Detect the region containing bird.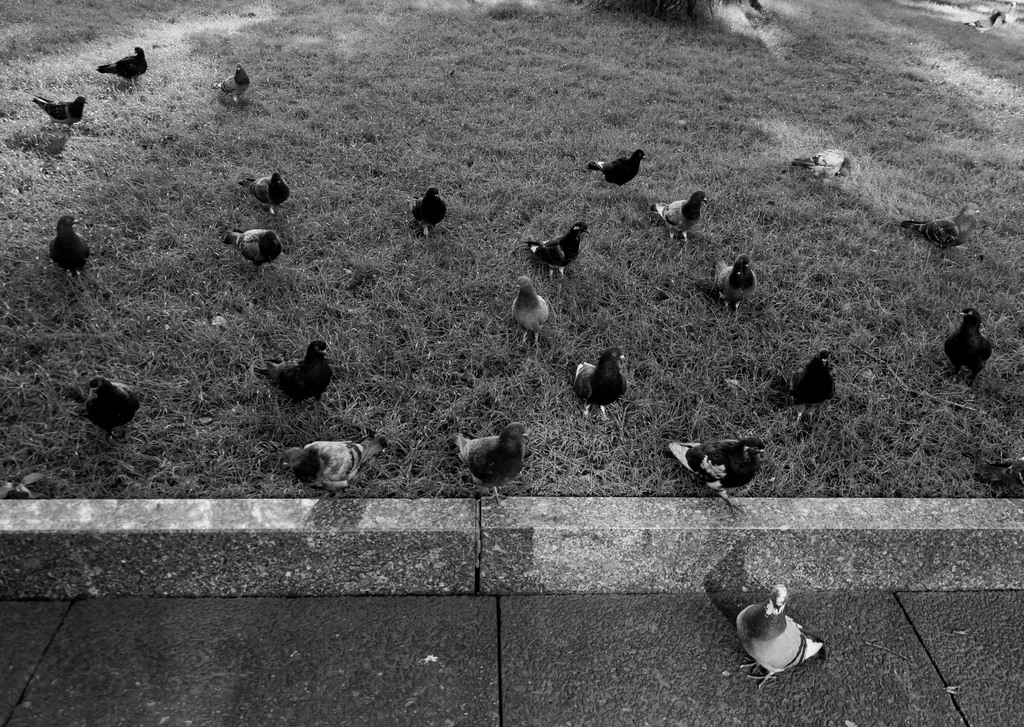
box(646, 192, 707, 245).
